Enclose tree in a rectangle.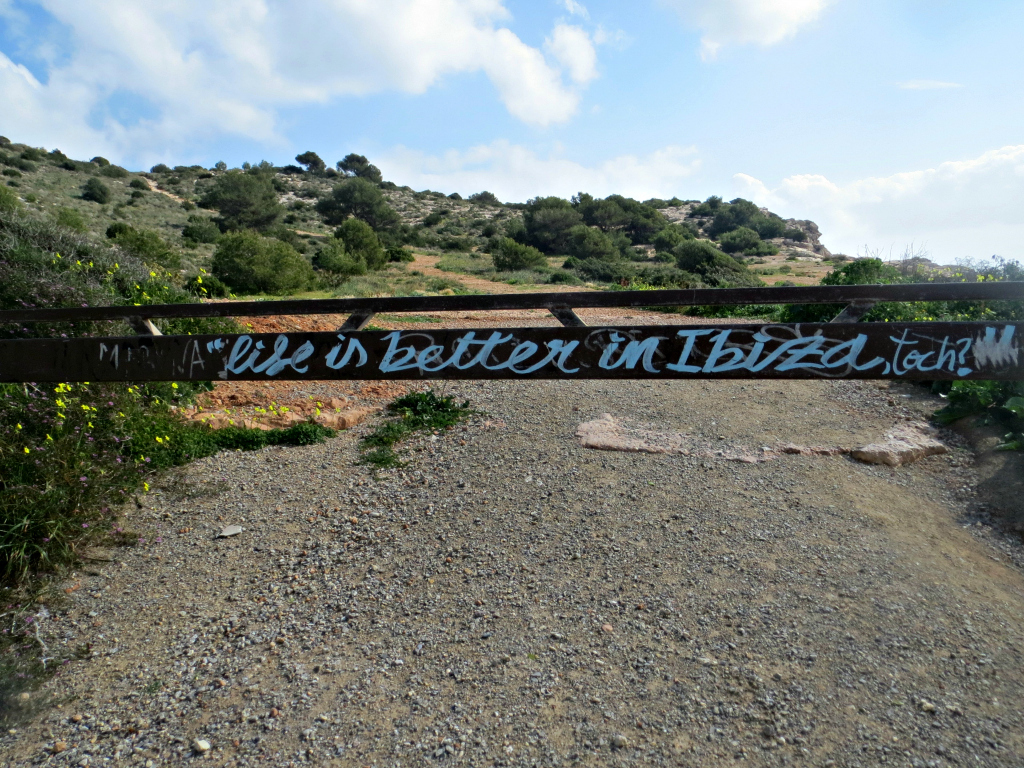
x1=80 y1=174 x2=110 y2=201.
